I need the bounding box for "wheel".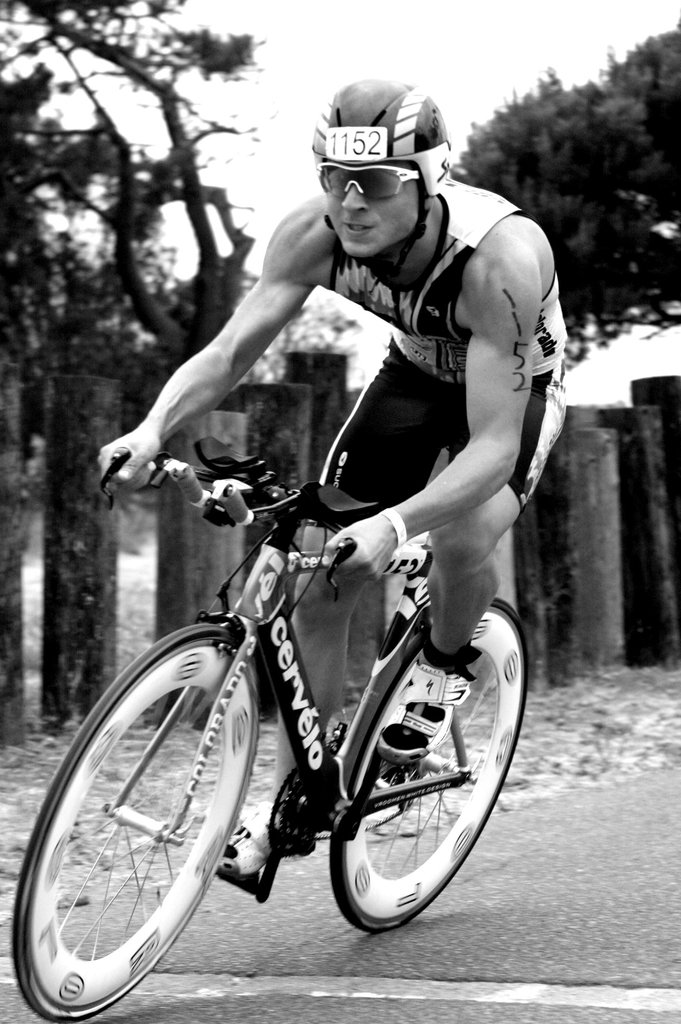
Here it is: 13,620,261,1023.
